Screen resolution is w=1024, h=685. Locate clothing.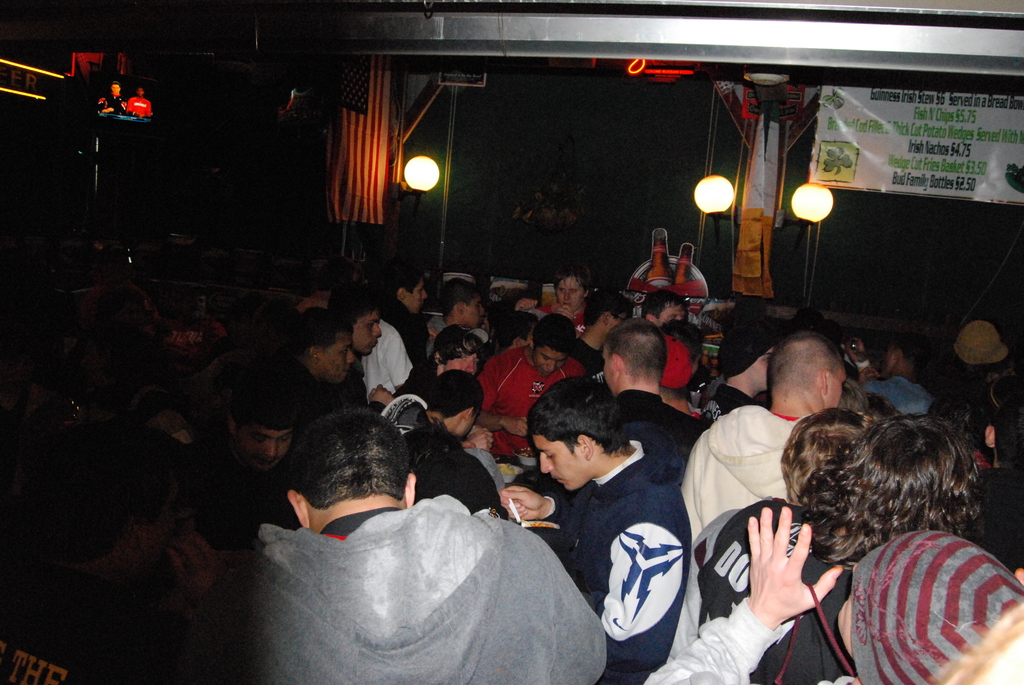
(x1=688, y1=400, x2=792, y2=543).
